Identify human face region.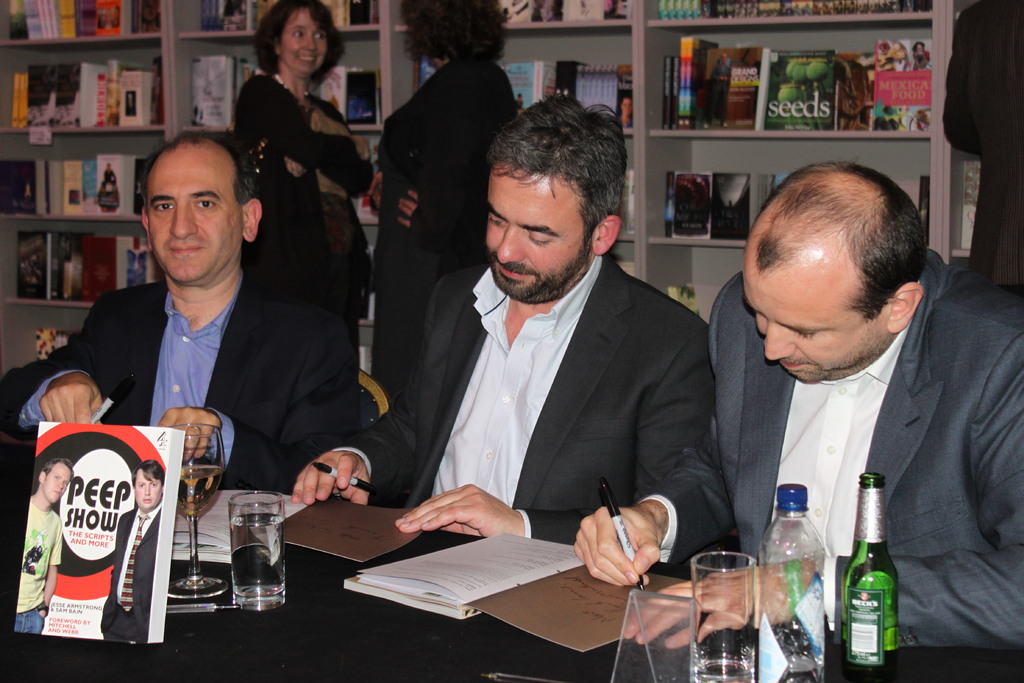
Region: Rect(279, 10, 332, 72).
